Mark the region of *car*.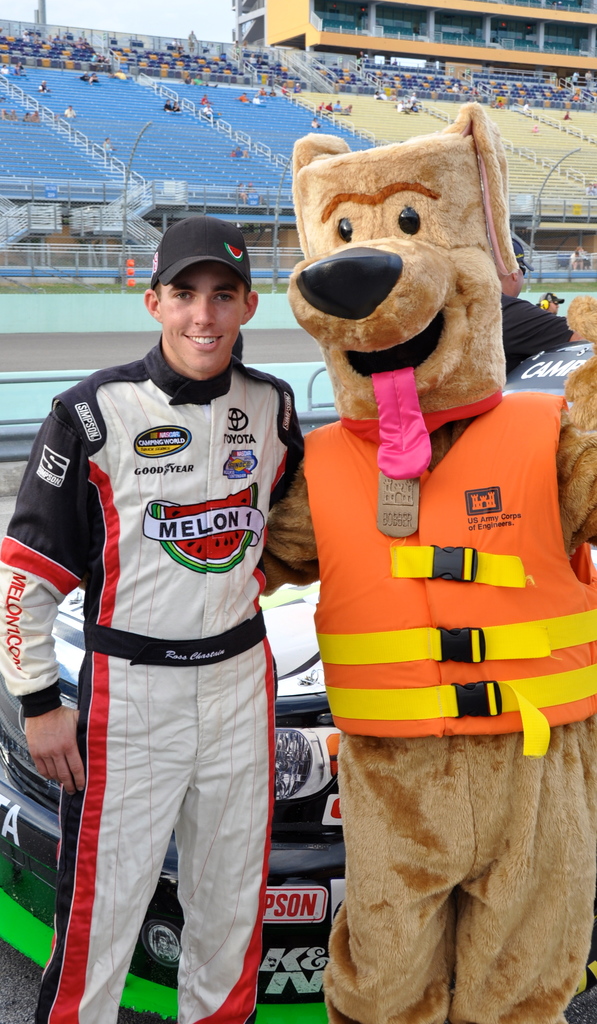
Region: <region>0, 572, 334, 1023</region>.
